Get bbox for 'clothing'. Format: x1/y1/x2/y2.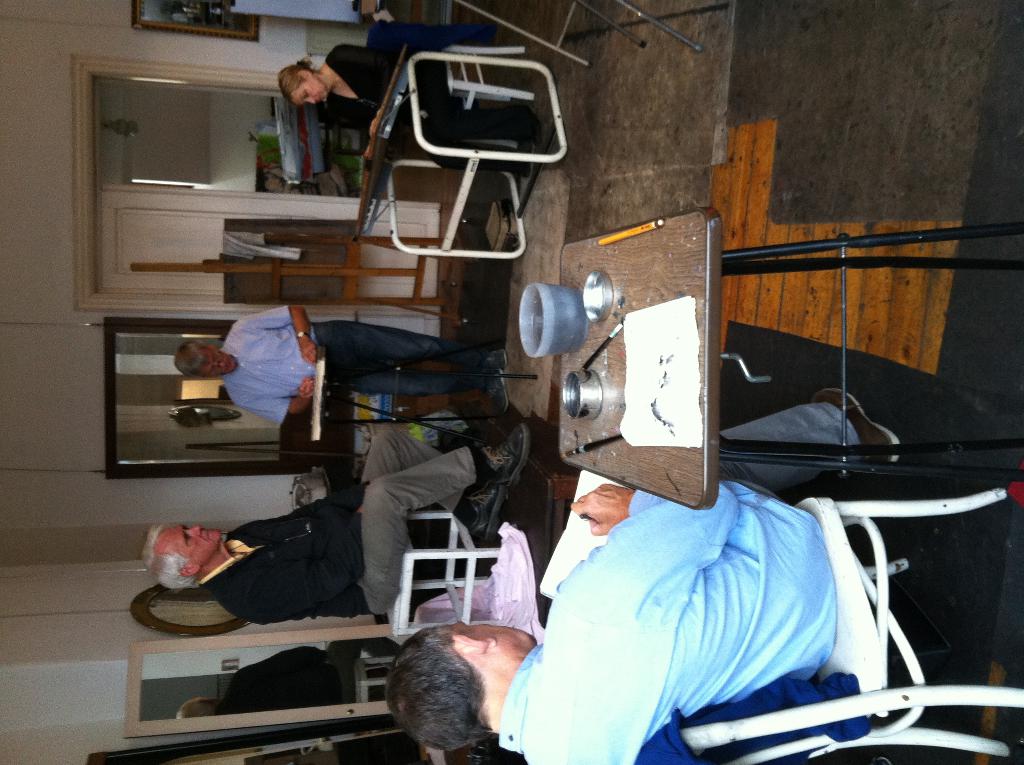
213/638/405/713.
